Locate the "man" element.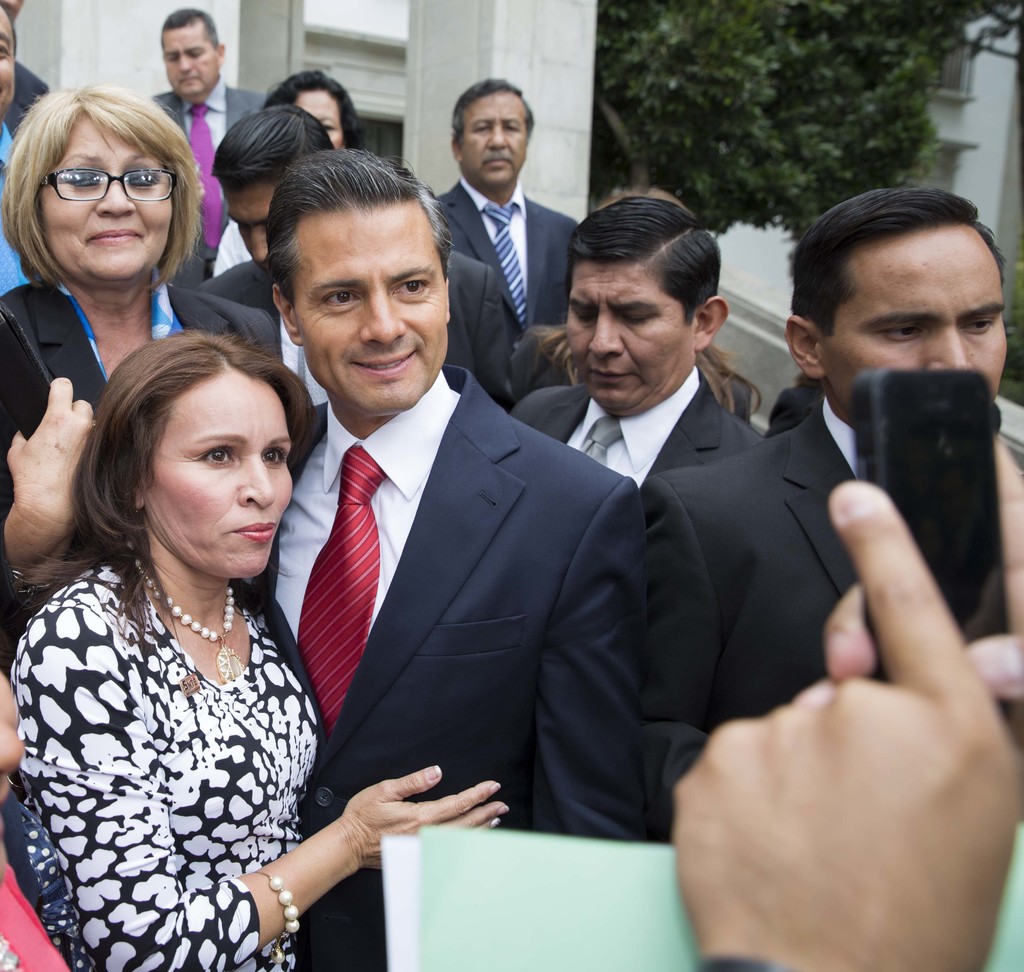
Element bbox: {"left": 435, "top": 76, "right": 573, "bottom": 357}.
